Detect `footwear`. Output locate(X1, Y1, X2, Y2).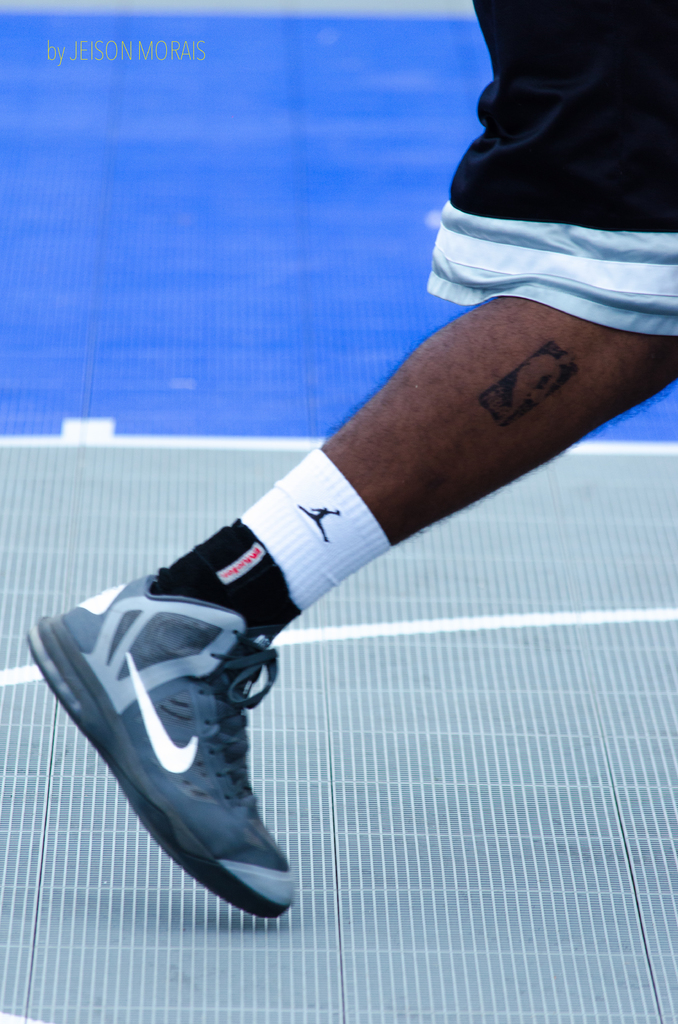
locate(31, 538, 350, 924).
